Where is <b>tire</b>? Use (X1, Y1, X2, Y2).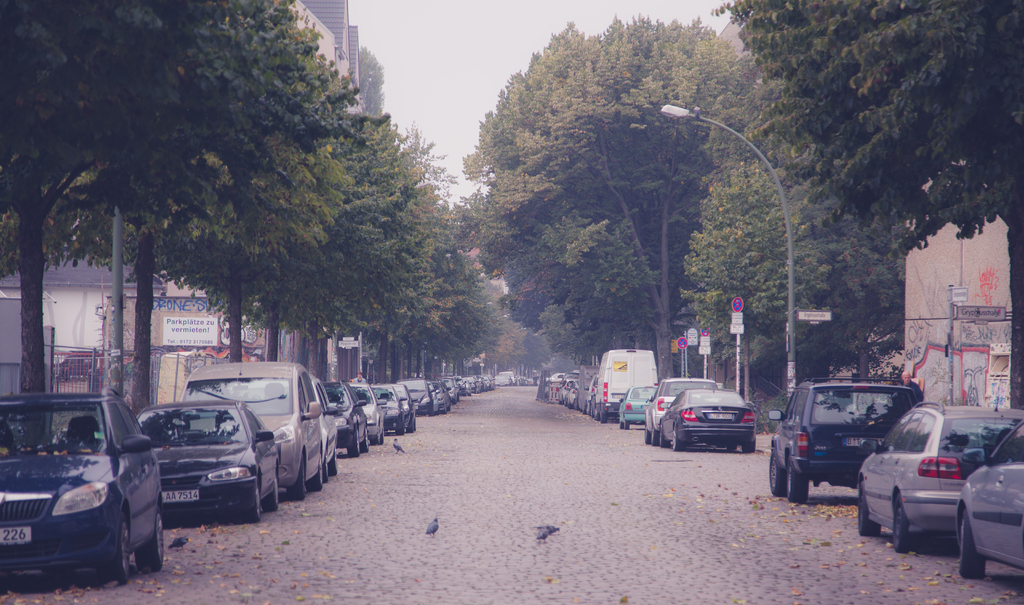
(331, 455, 333, 473).
